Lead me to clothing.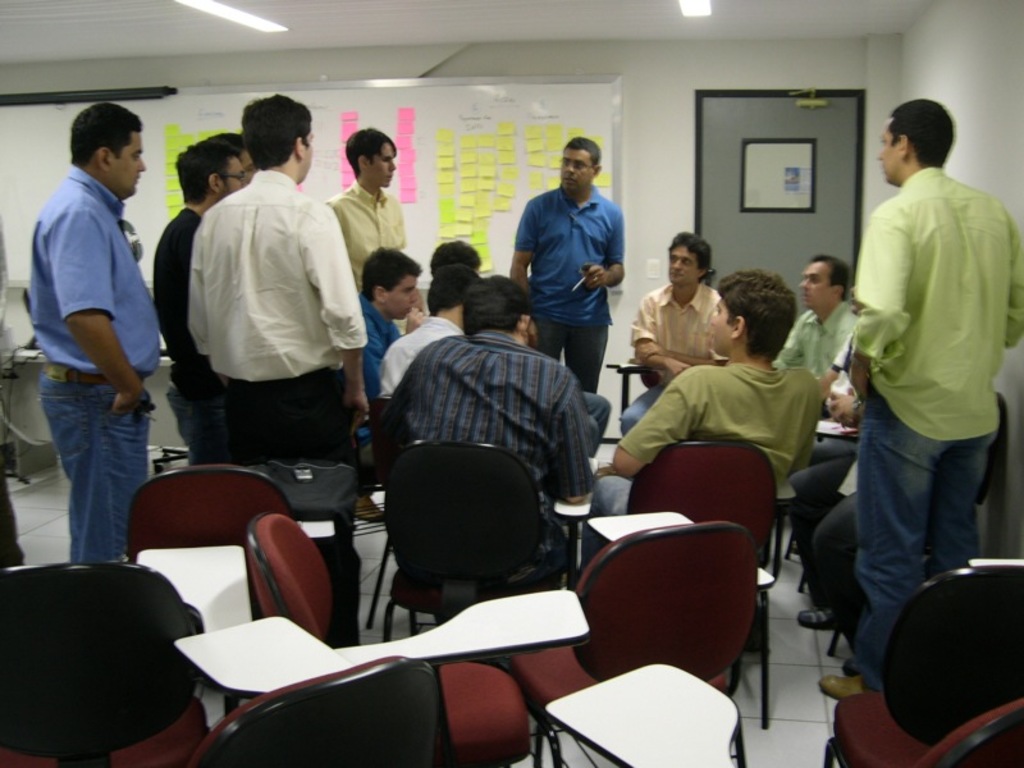
Lead to box(590, 357, 810, 512).
